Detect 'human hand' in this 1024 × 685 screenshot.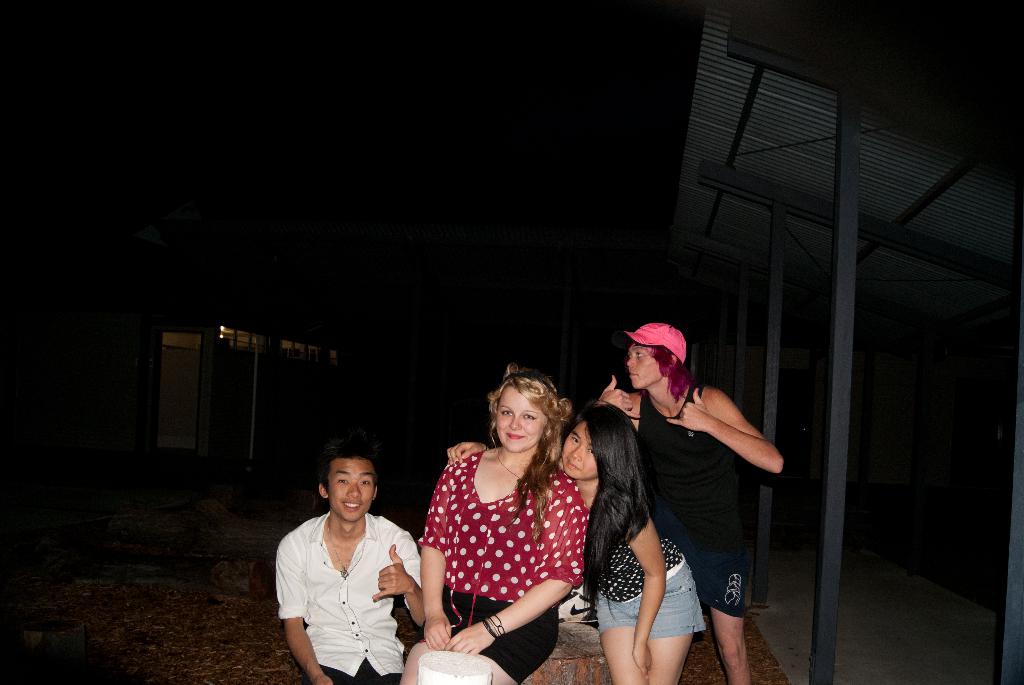
Detection: locate(665, 386, 715, 434).
